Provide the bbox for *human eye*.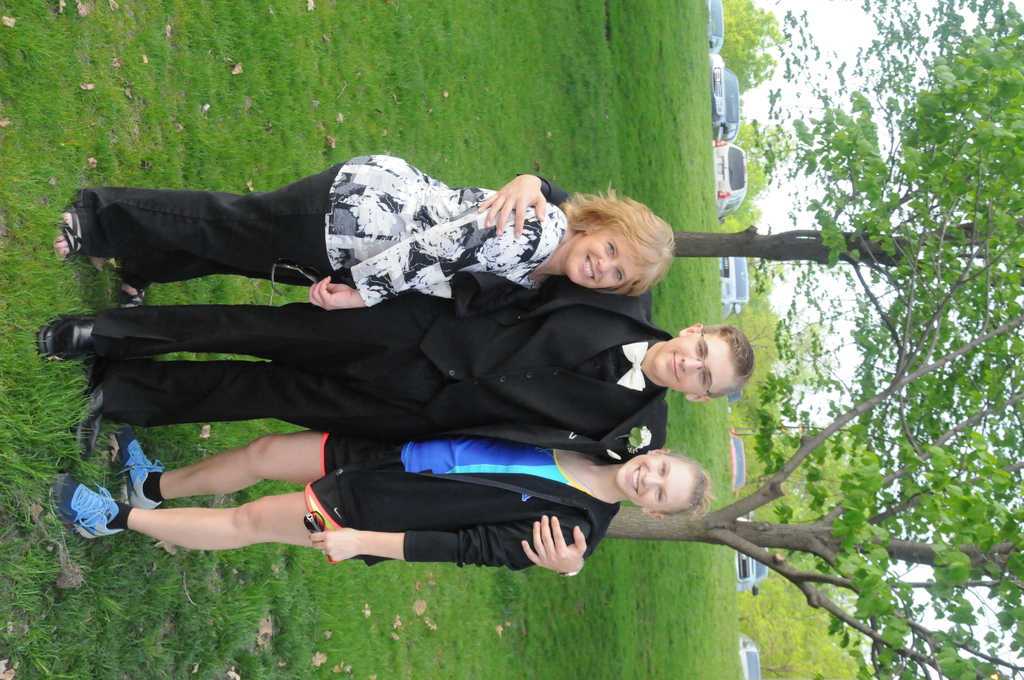
{"x1": 656, "y1": 487, "x2": 666, "y2": 506}.
